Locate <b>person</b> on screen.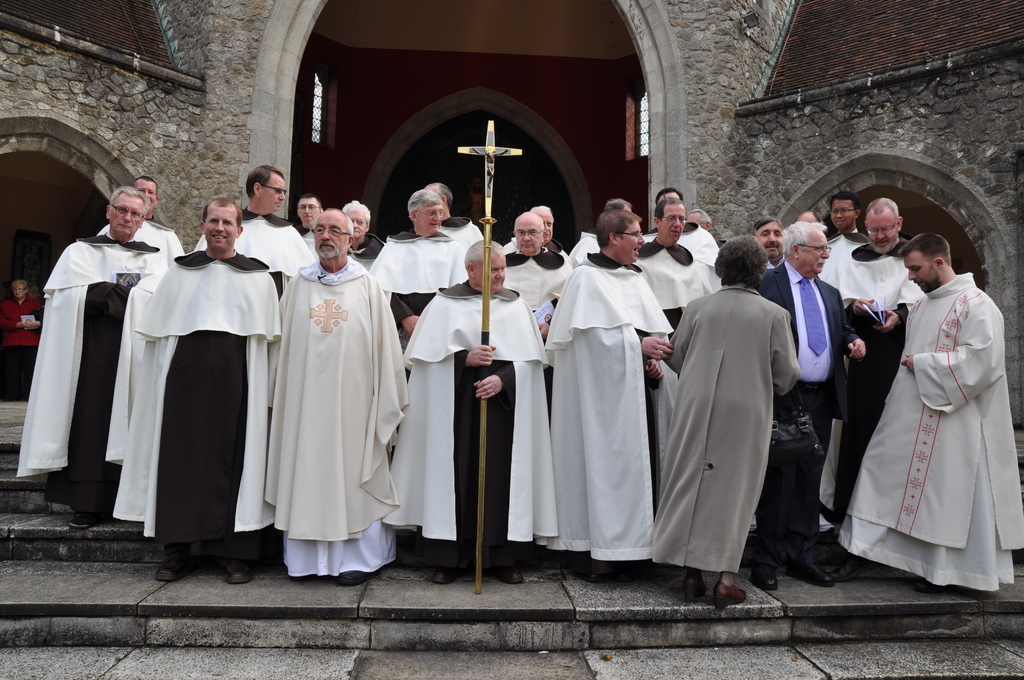
On screen at left=39, top=179, right=150, bottom=528.
